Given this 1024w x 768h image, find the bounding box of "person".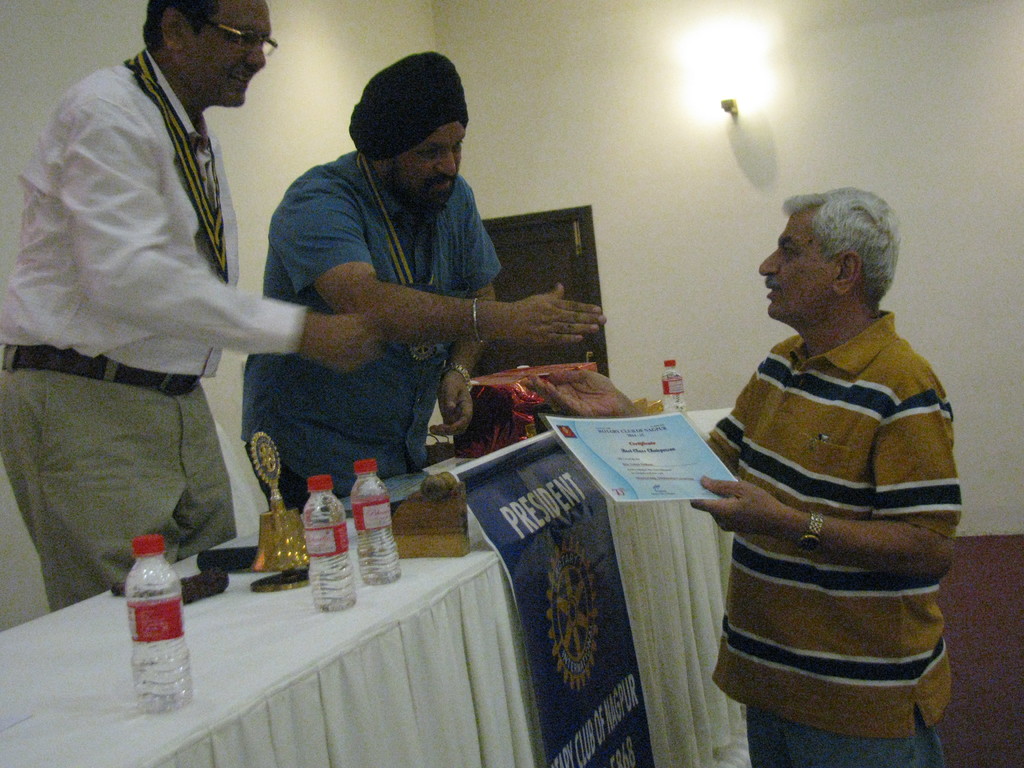
(242,56,607,516).
